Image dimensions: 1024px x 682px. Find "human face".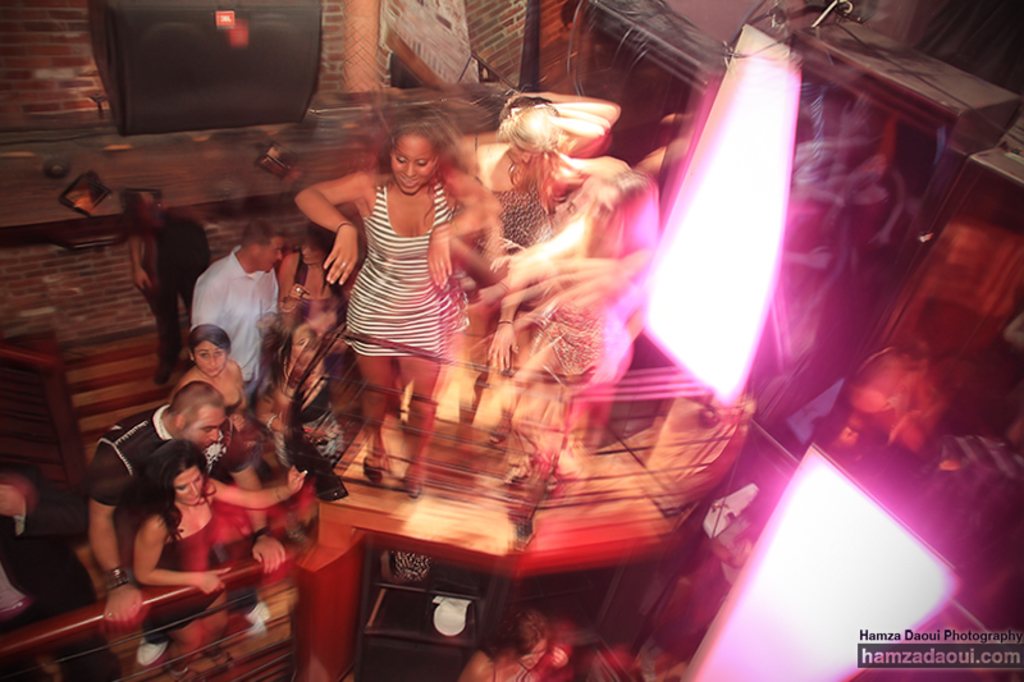
(248,228,282,282).
